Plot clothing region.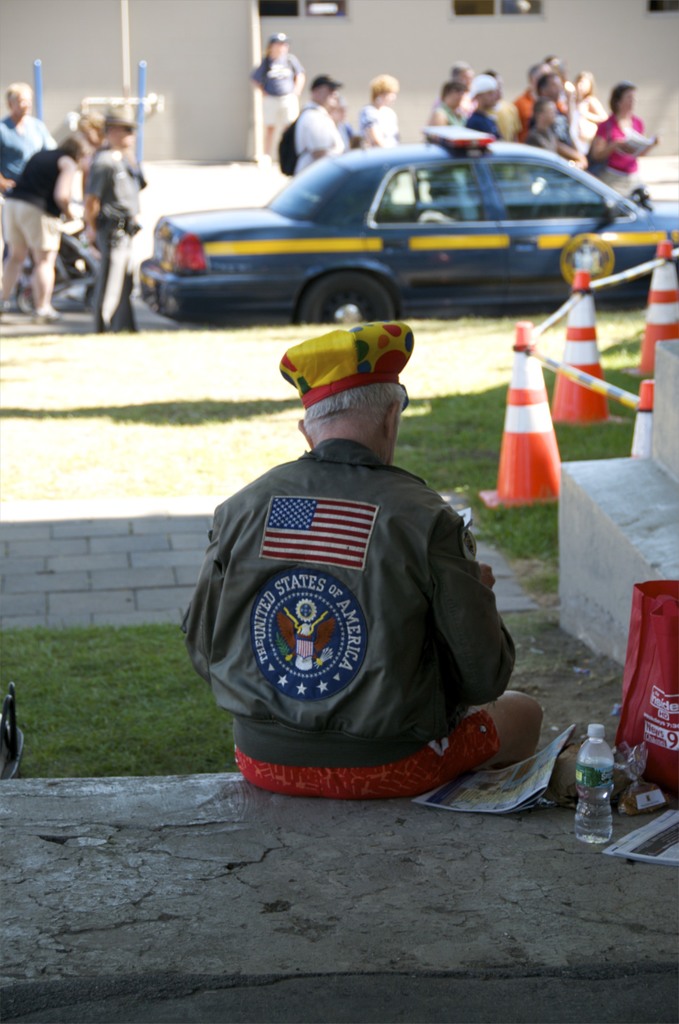
Plotted at <bbox>356, 100, 402, 154</bbox>.
